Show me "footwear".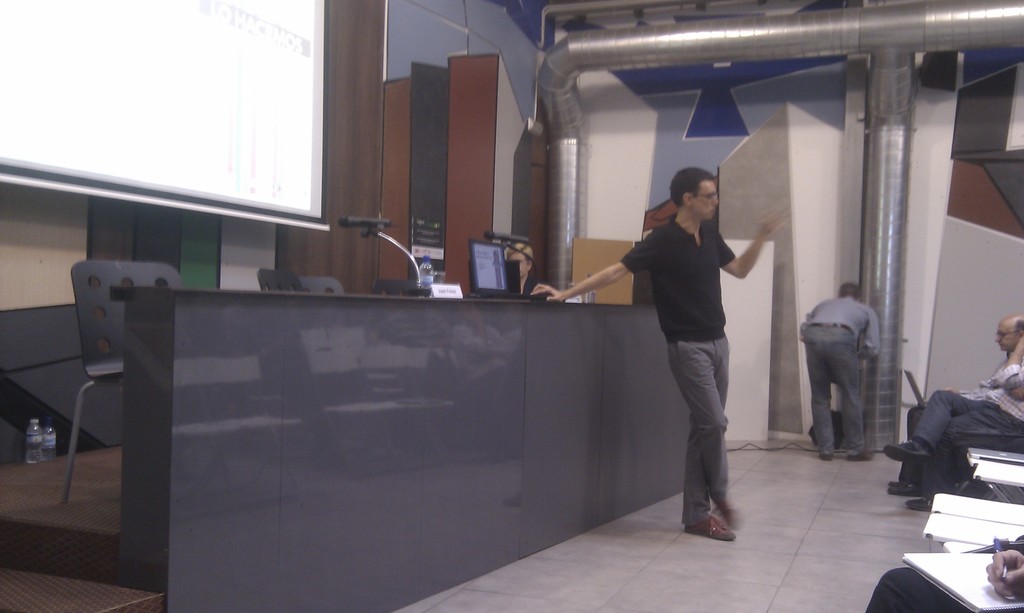
"footwear" is here: Rect(884, 439, 930, 465).
